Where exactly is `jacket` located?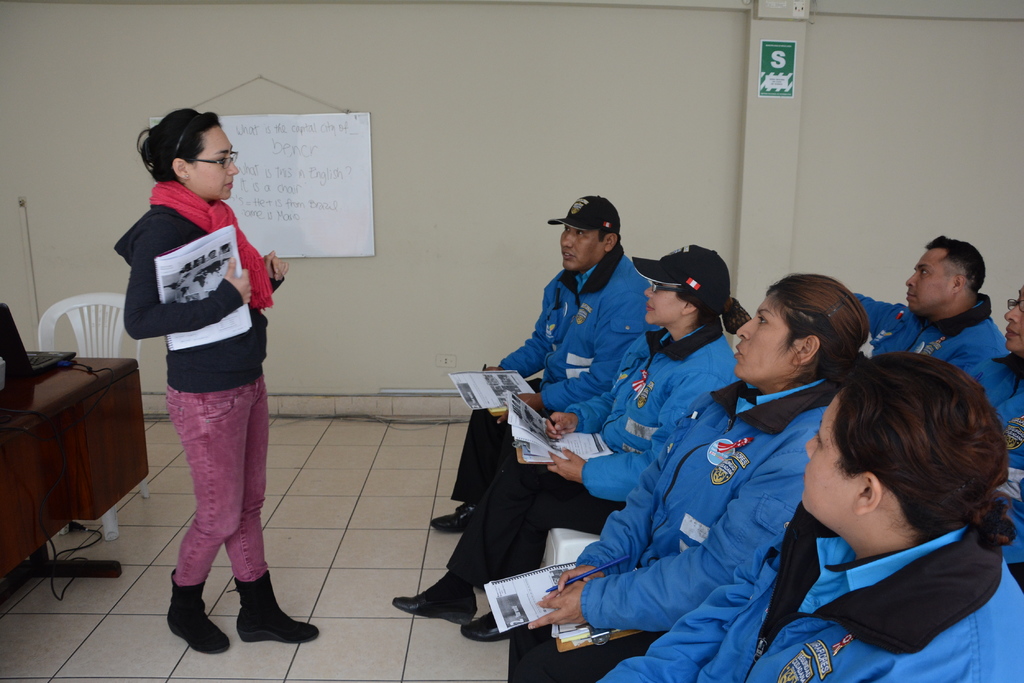
Its bounding box is select_region(961, 358, 1023, 471).
